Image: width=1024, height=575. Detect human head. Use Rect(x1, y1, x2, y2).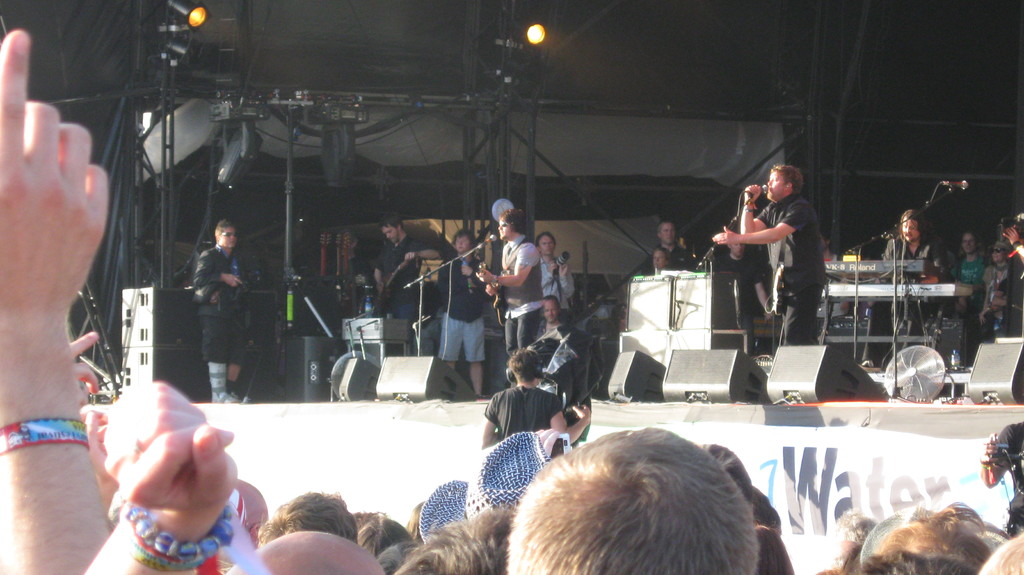
Rect(895, 206, 929, 243).
